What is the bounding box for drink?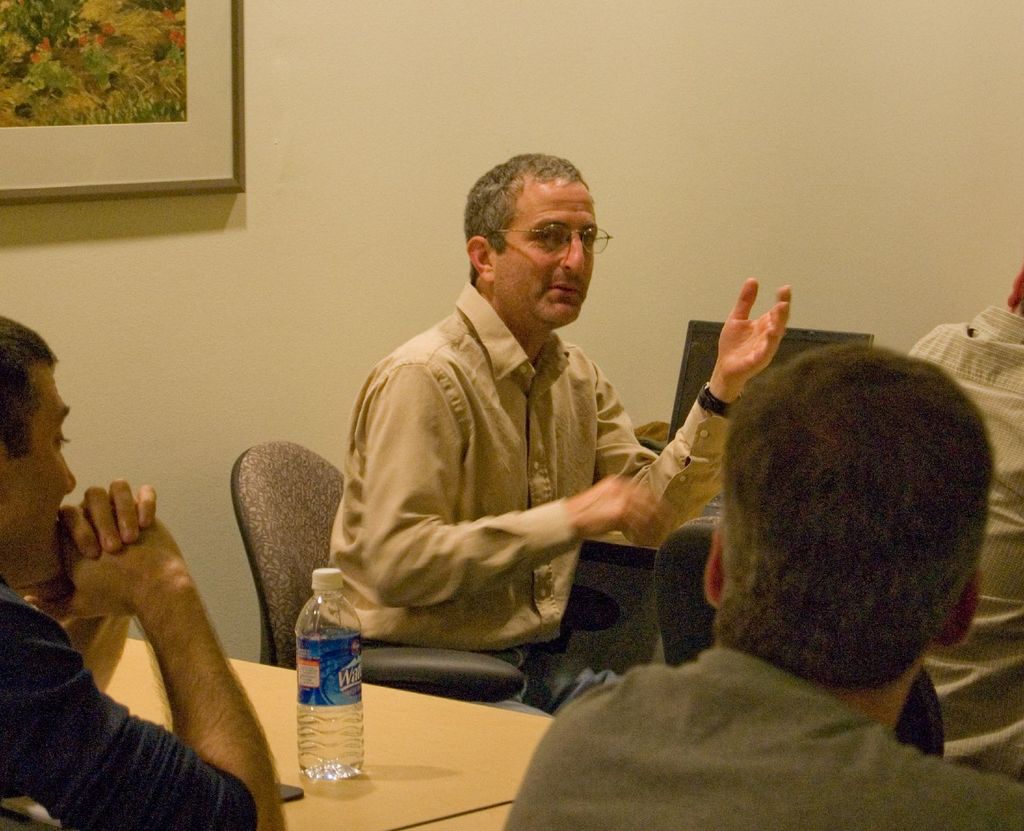
297/705/365/778.
